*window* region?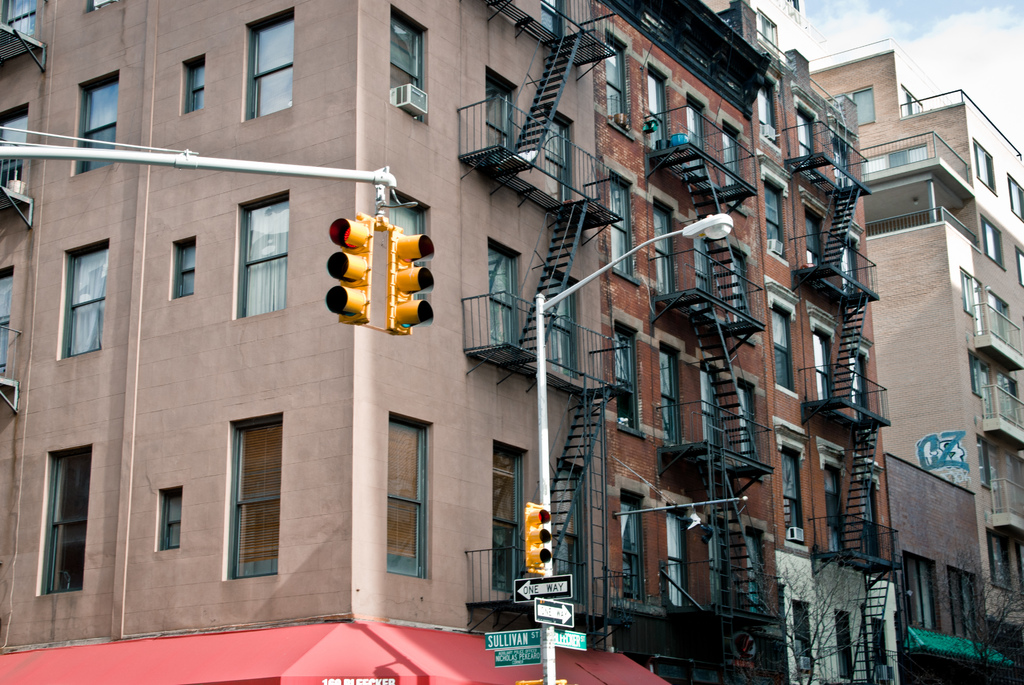
left=657, top=207, right=669, bottom=296
